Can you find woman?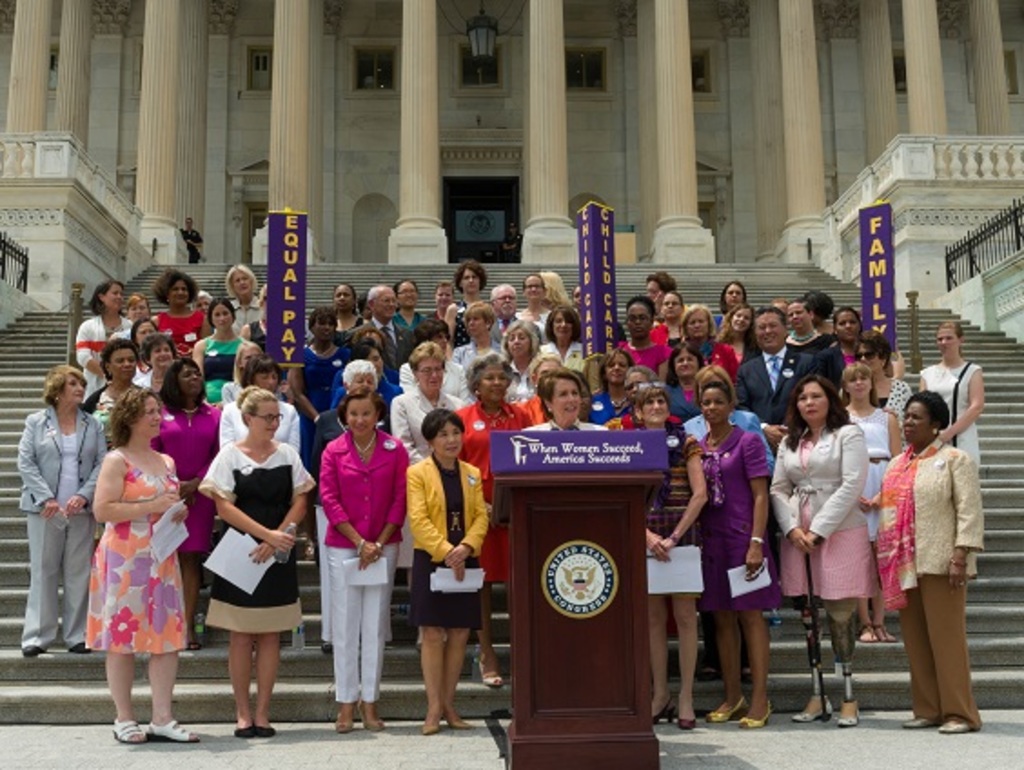
Yes, bounding box: x1=447 y1=347 x2=534 y2=652.
